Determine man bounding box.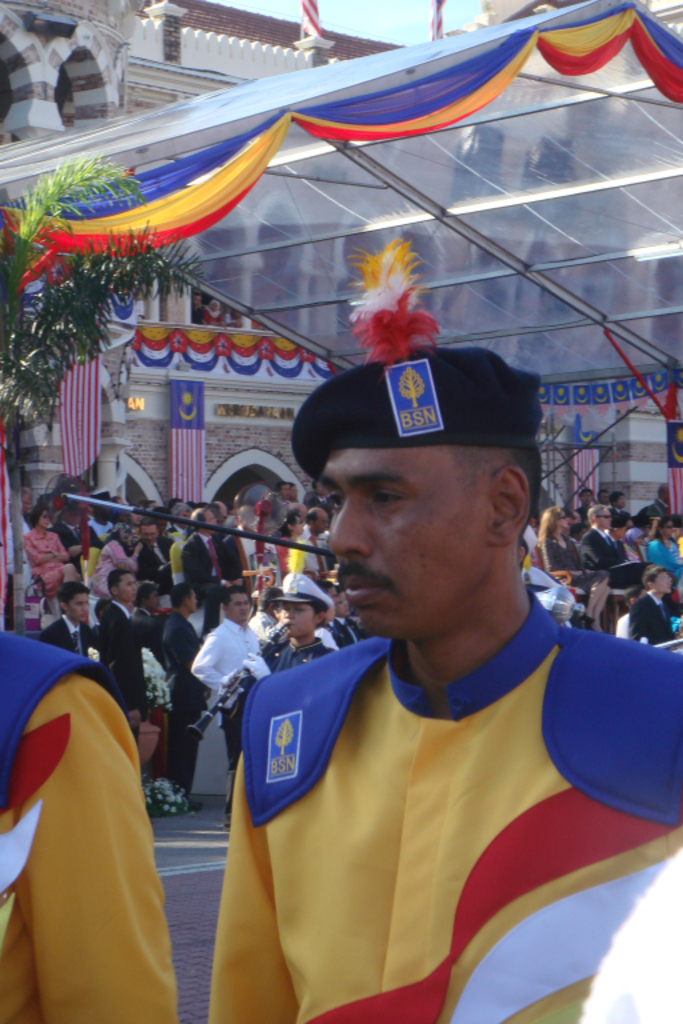
Determined: 33:580:95:653.
